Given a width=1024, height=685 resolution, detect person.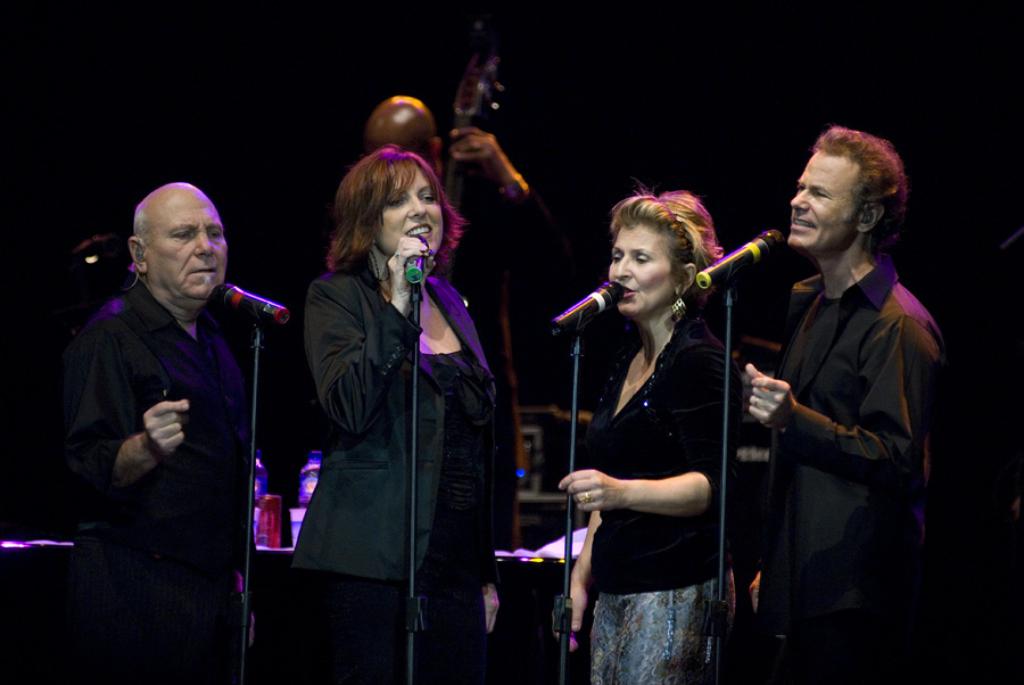
[left=64, top=180, right=257, bottom=684].
